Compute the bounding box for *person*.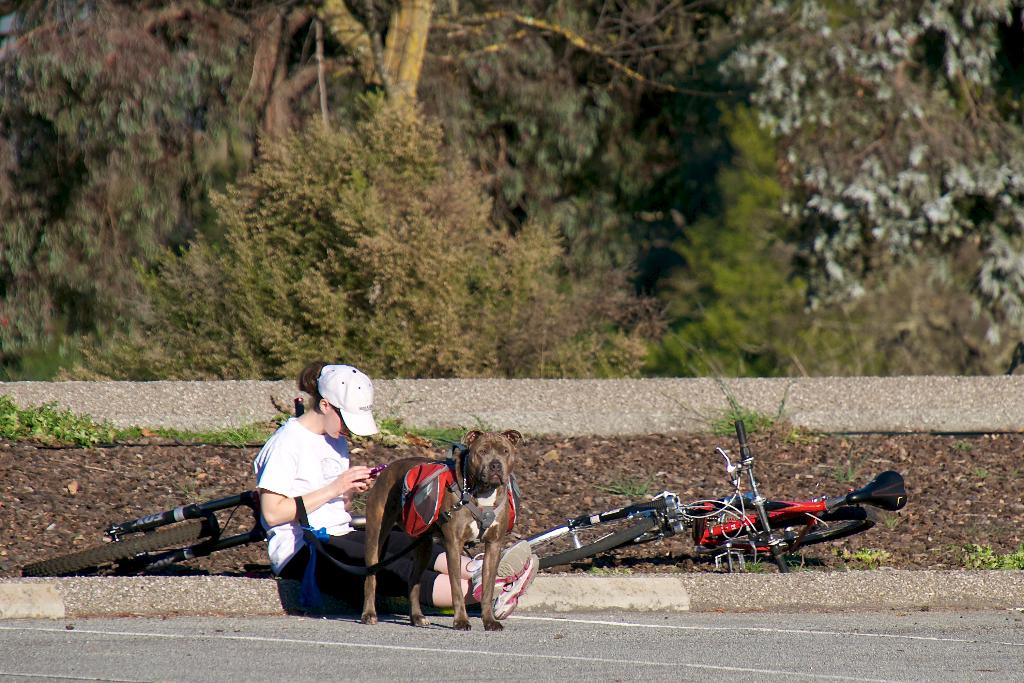
(262, 369, 359, 627).
